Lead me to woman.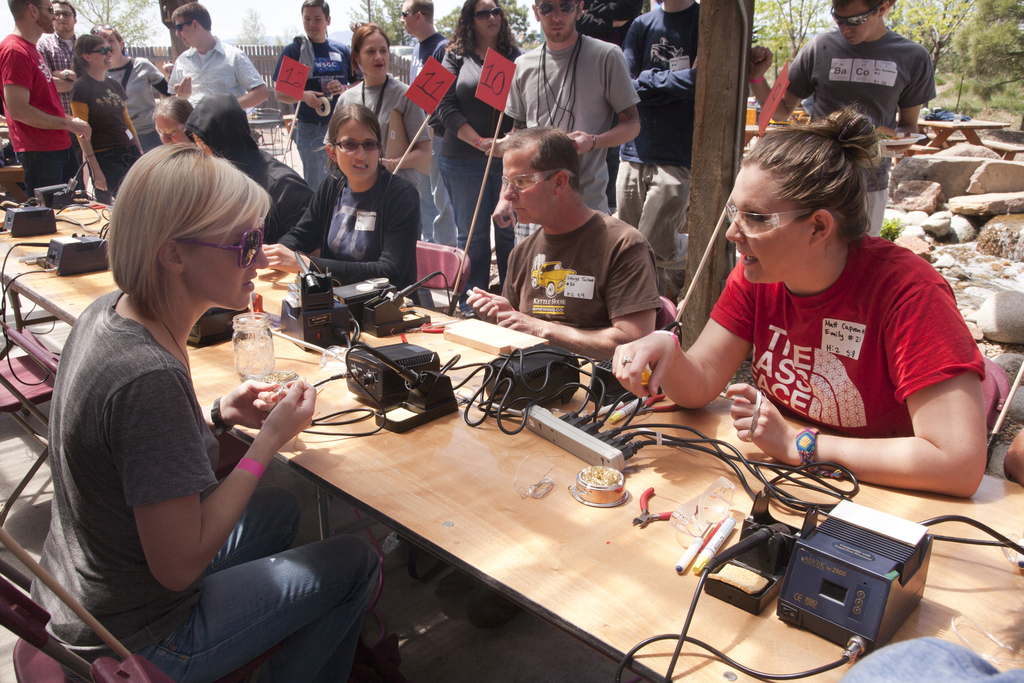
Lead to [left=611, top=104, right=986, bottom=500].
